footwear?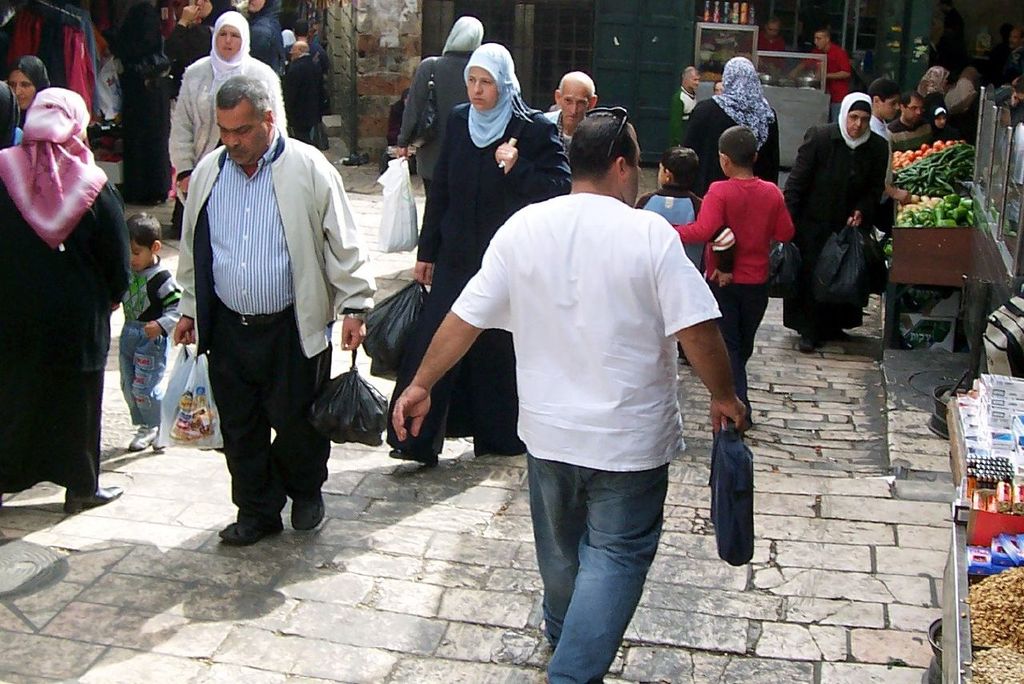
box=[221, 518, 278, 542]
